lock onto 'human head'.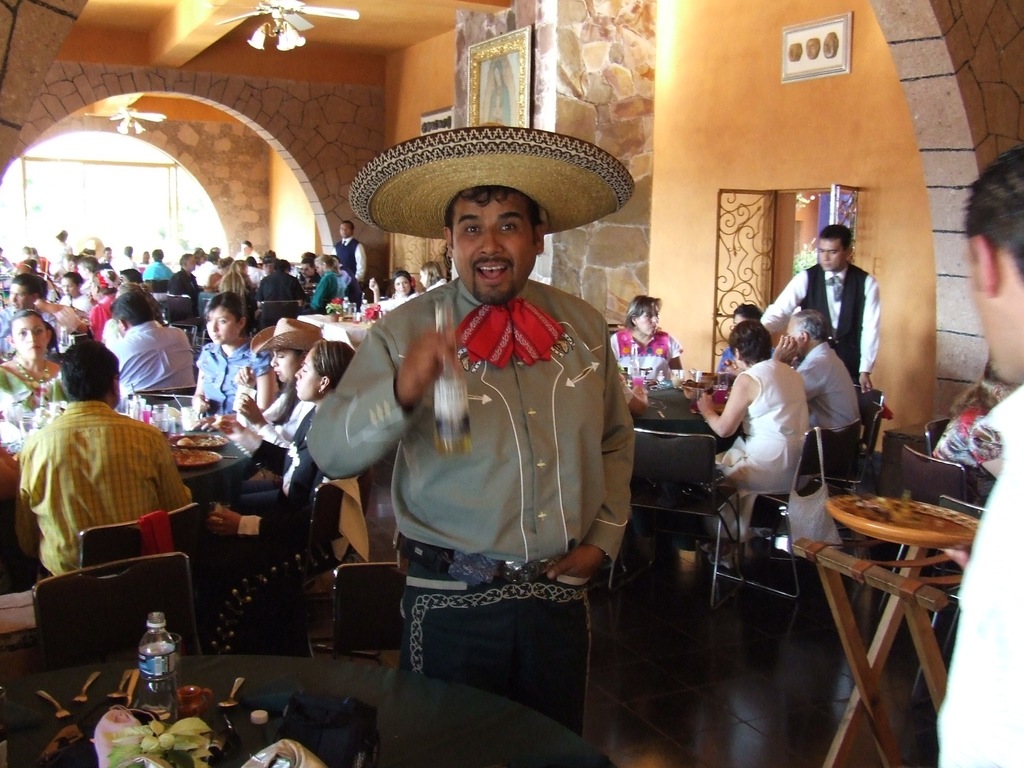
Locked: [x1=239, y1=241, x2=253, y2=257].
